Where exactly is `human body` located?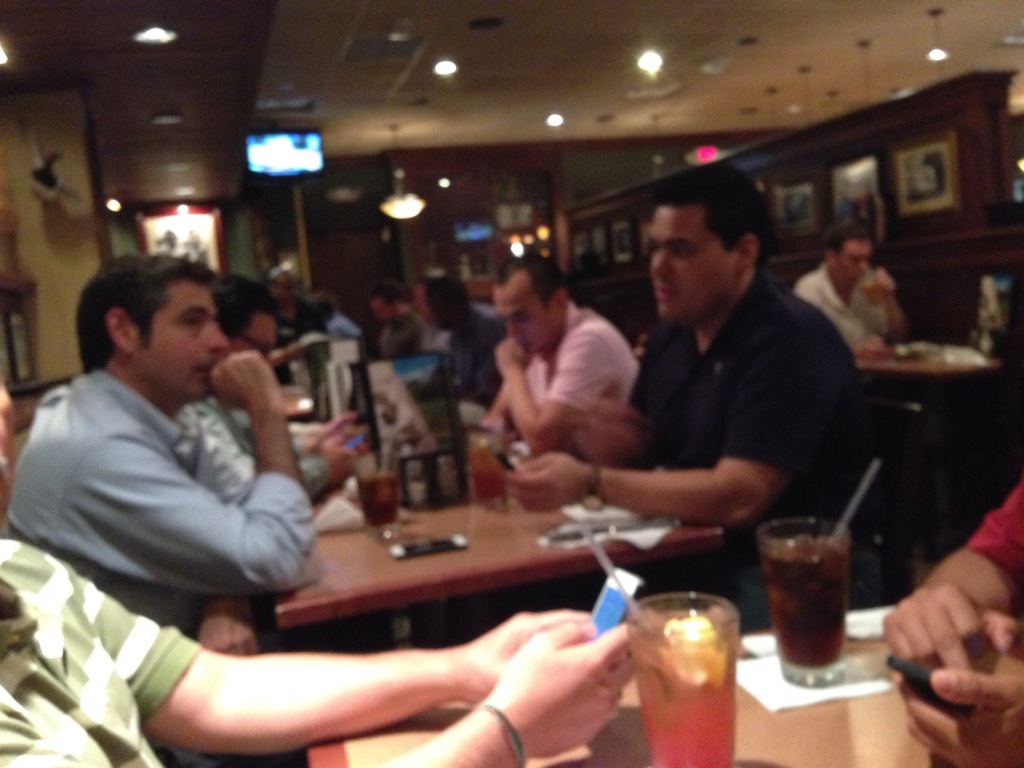
Its bounding box is (left=371, top=277, right=421, bottom=368).
